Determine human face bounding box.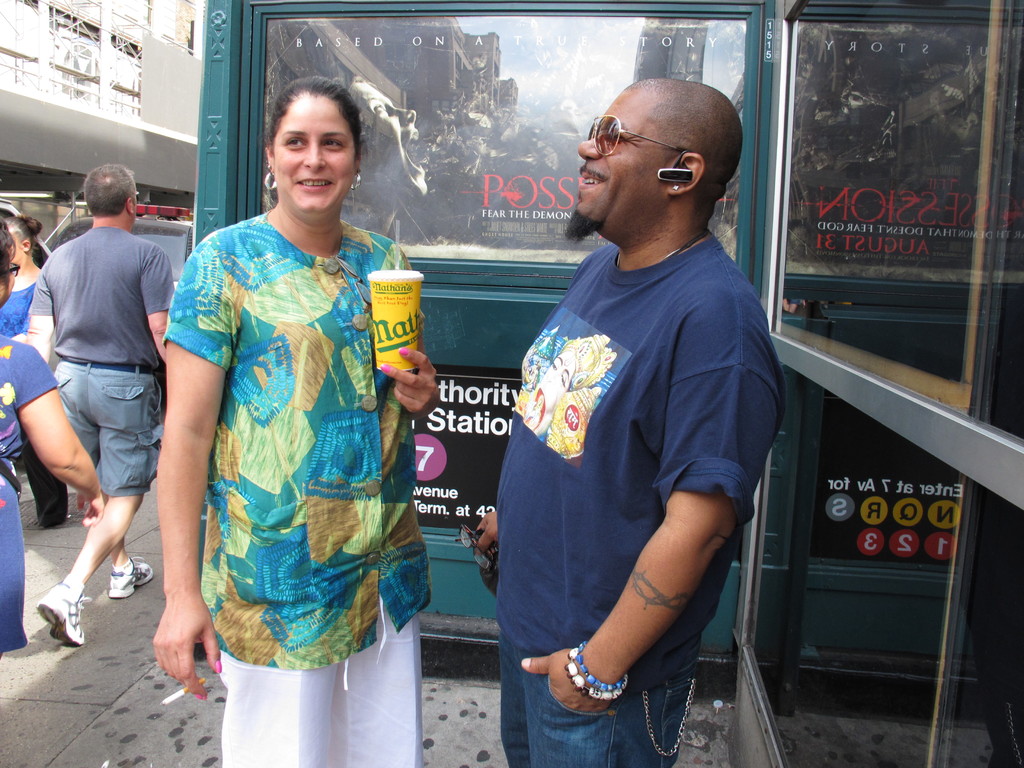
Determined: <region>573, 93, 677, 229</region>.
